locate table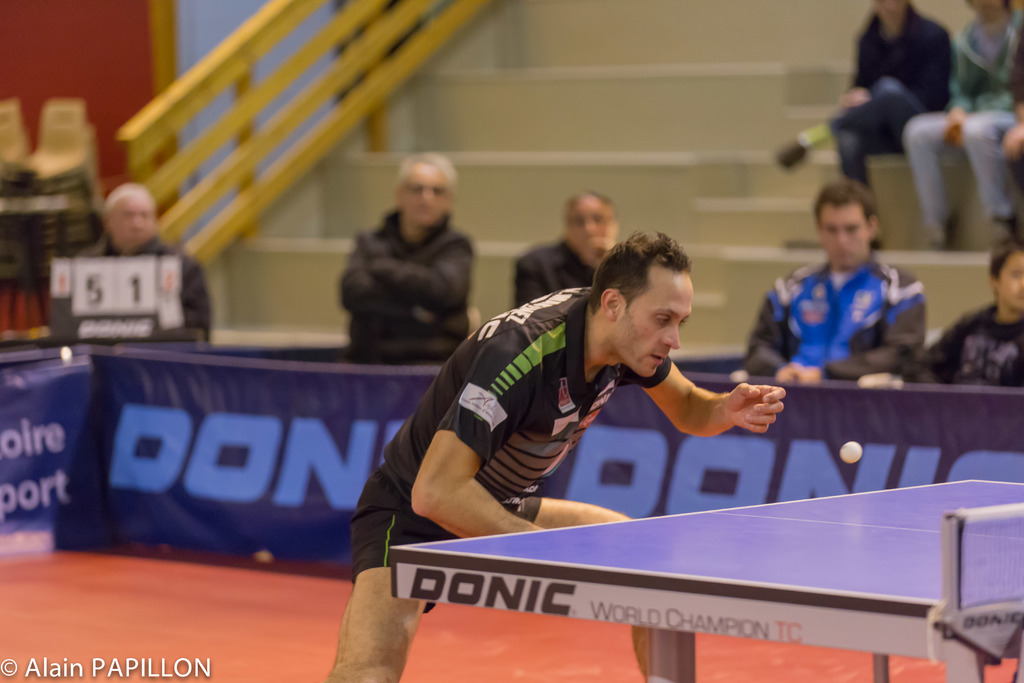
box(366, 455, 1023, 664)
